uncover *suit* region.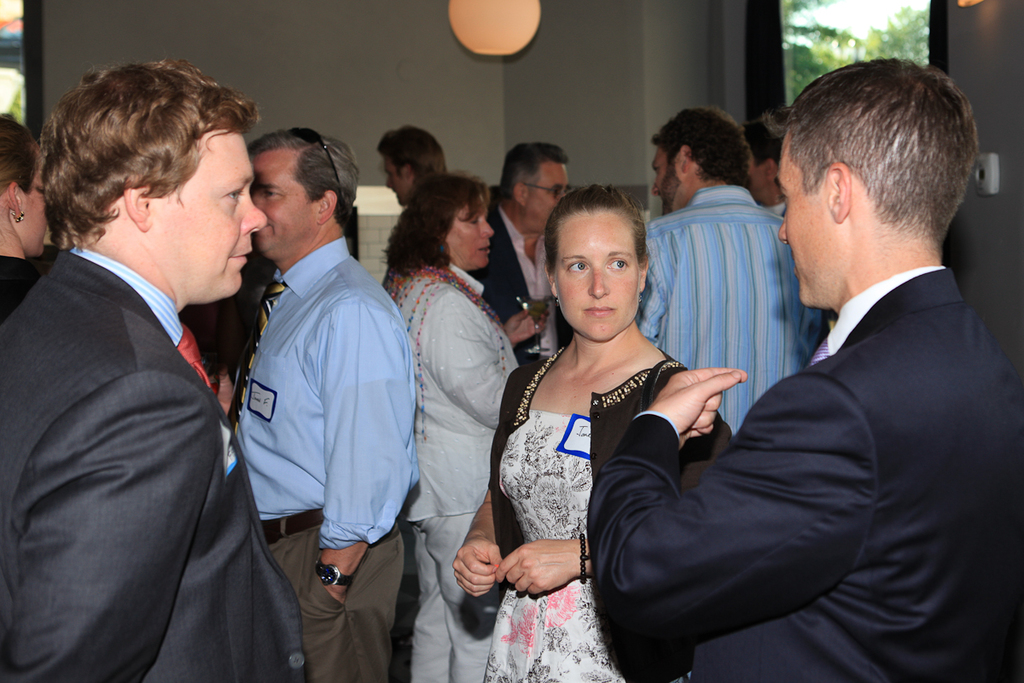
Uncovered: crop(0, 248, 311, 682).
